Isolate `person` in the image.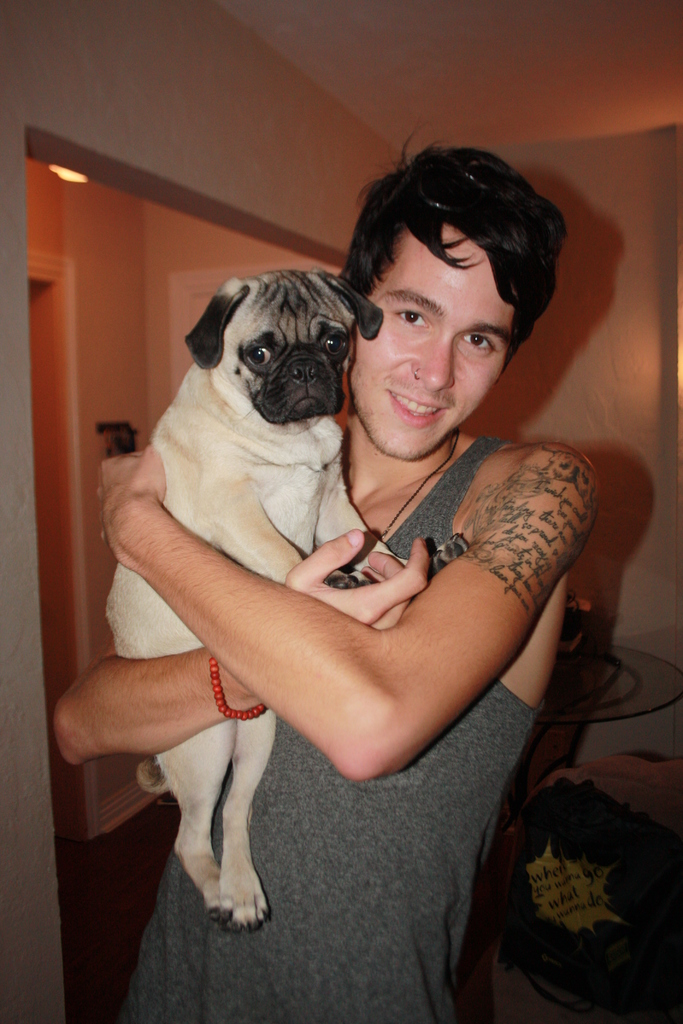
Isolated region: Rect(88, 142, 590, 972).
